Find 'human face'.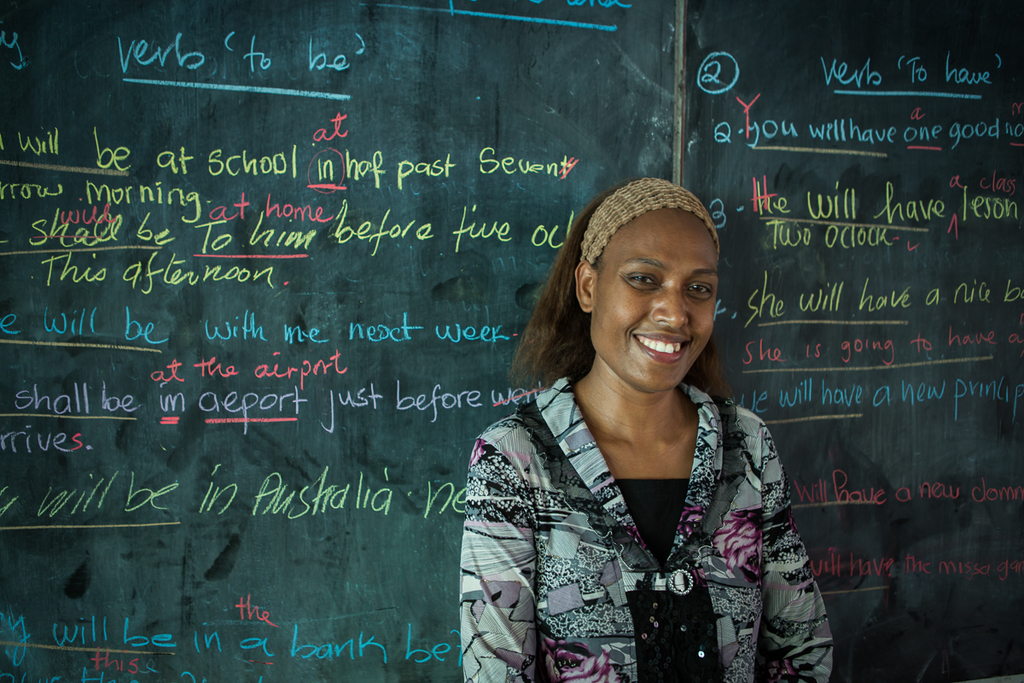
594:209:719:390.
